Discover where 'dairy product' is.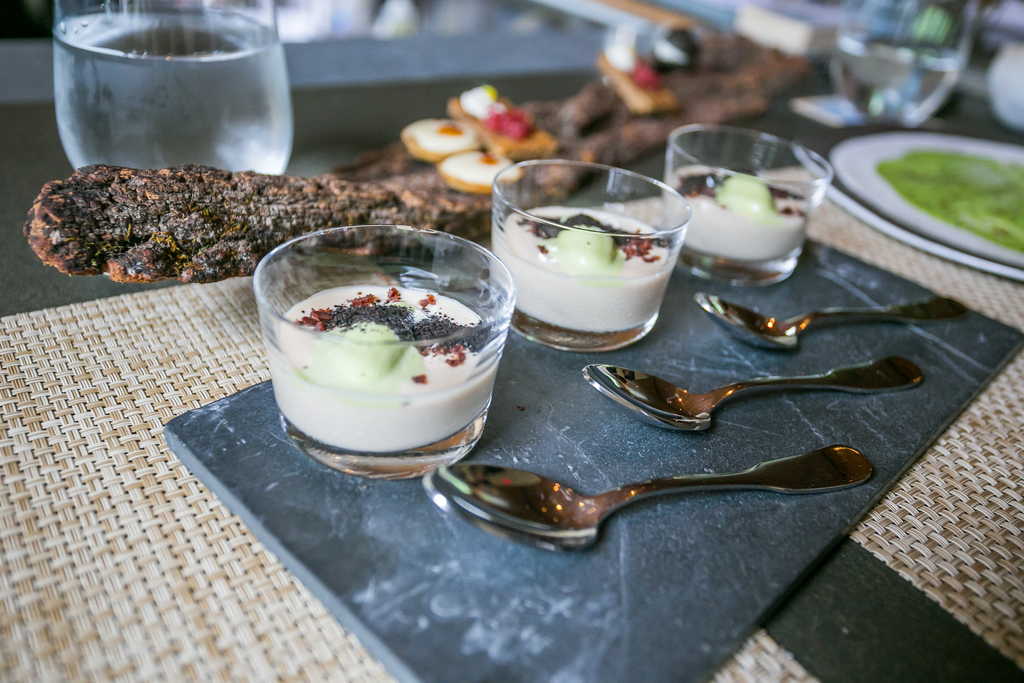
Discovered at box=[270, 286, 500, 457].
